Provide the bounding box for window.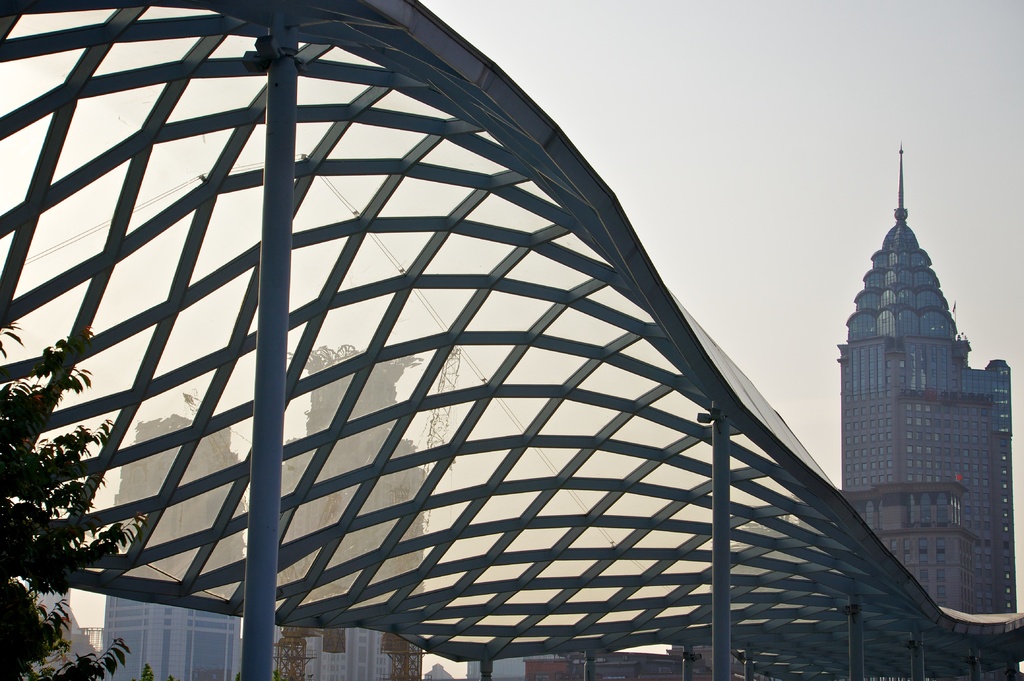
[1001, 481, 1005, 489].
